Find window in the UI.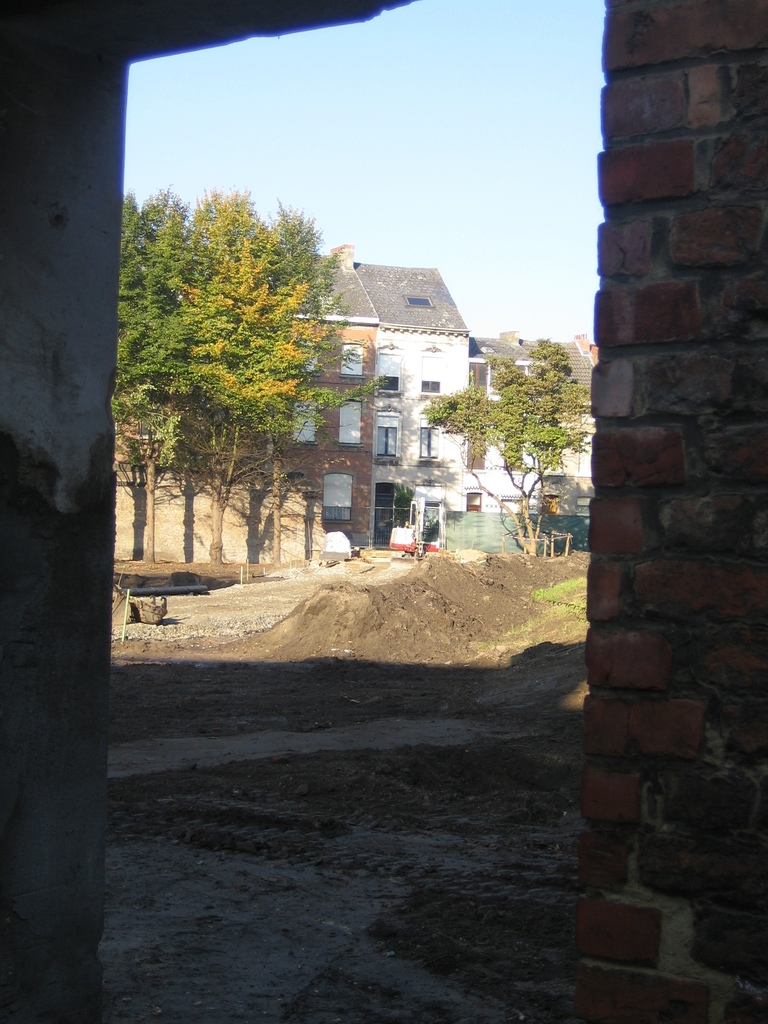
UI element at x1=463, y1=490, x2=486, y2=511.
